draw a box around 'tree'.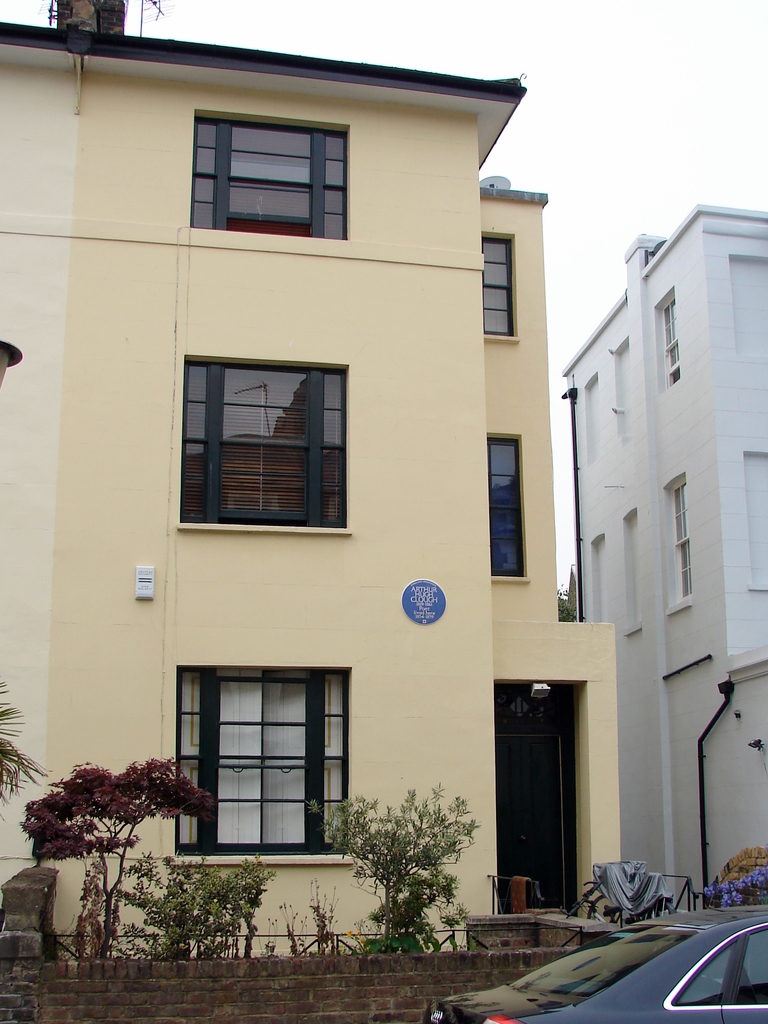
bbox=[107, 840, 280, 963].
